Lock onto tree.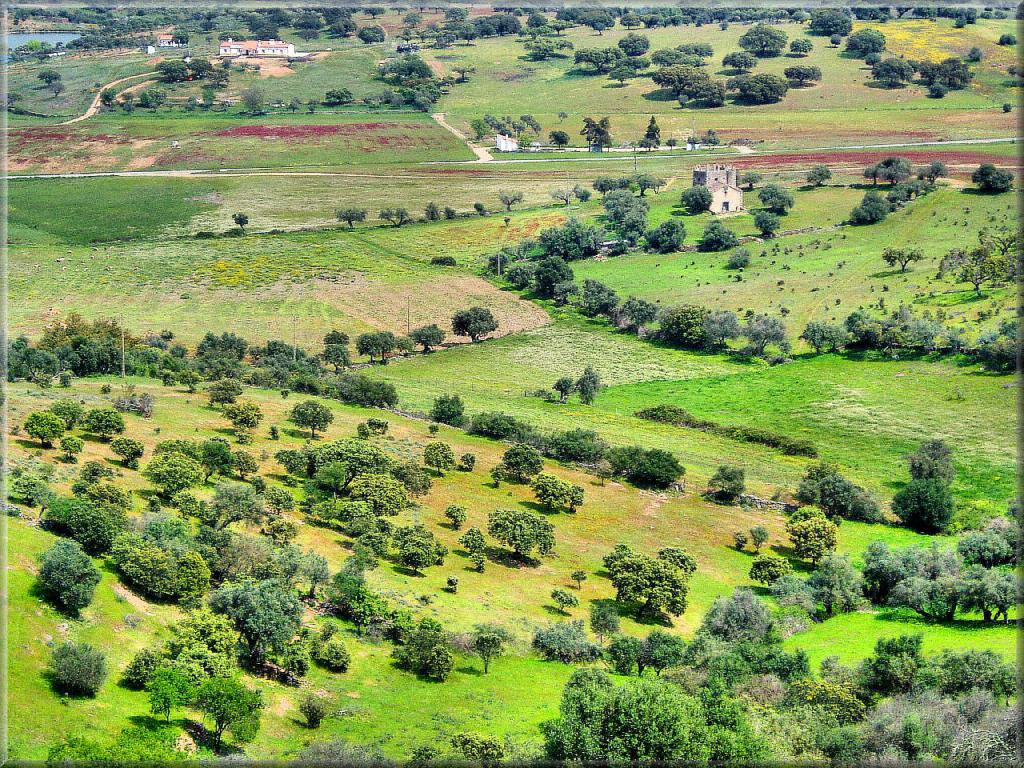
Locked: Rect(392, 0, 410, 16).
